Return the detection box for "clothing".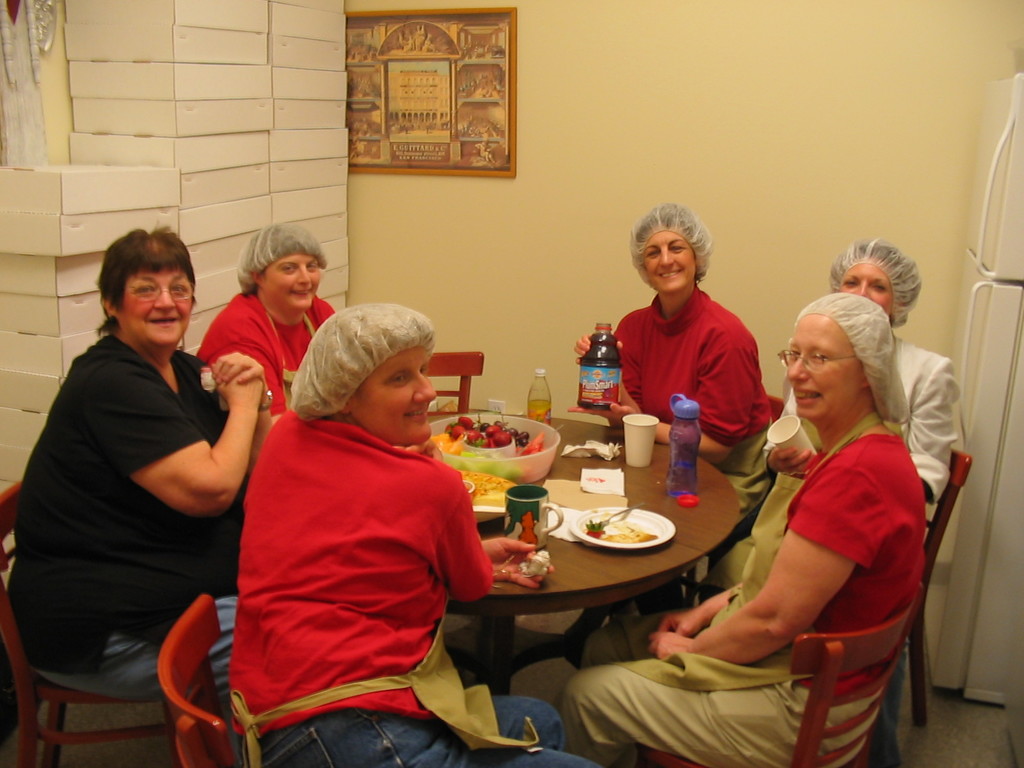
rect(552, 426, 930, 767).
